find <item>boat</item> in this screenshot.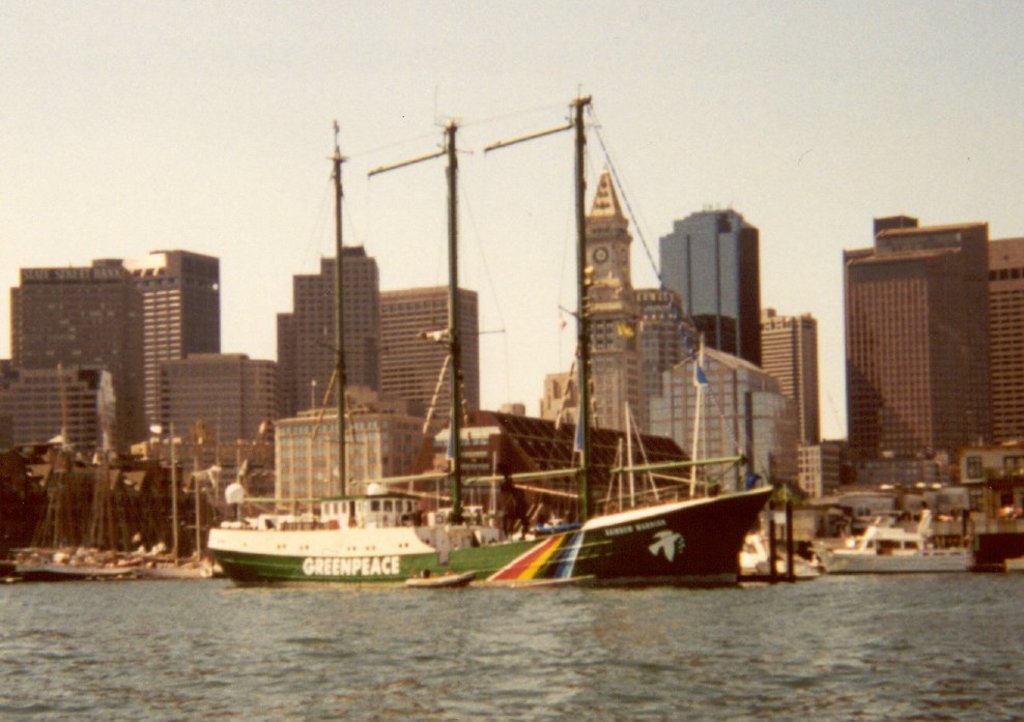
The bounding box for <item>boat</item> is x1=819, y1=494, x2=979, y2=578.
